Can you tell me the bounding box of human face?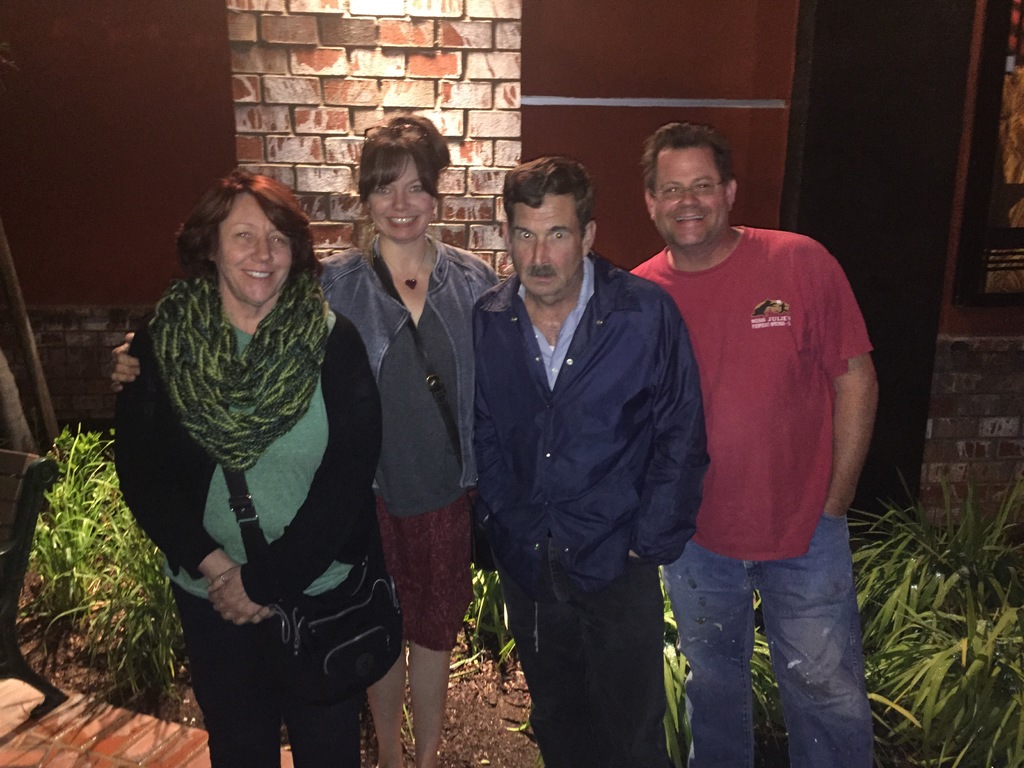
box(652, 151, 723, 246).
